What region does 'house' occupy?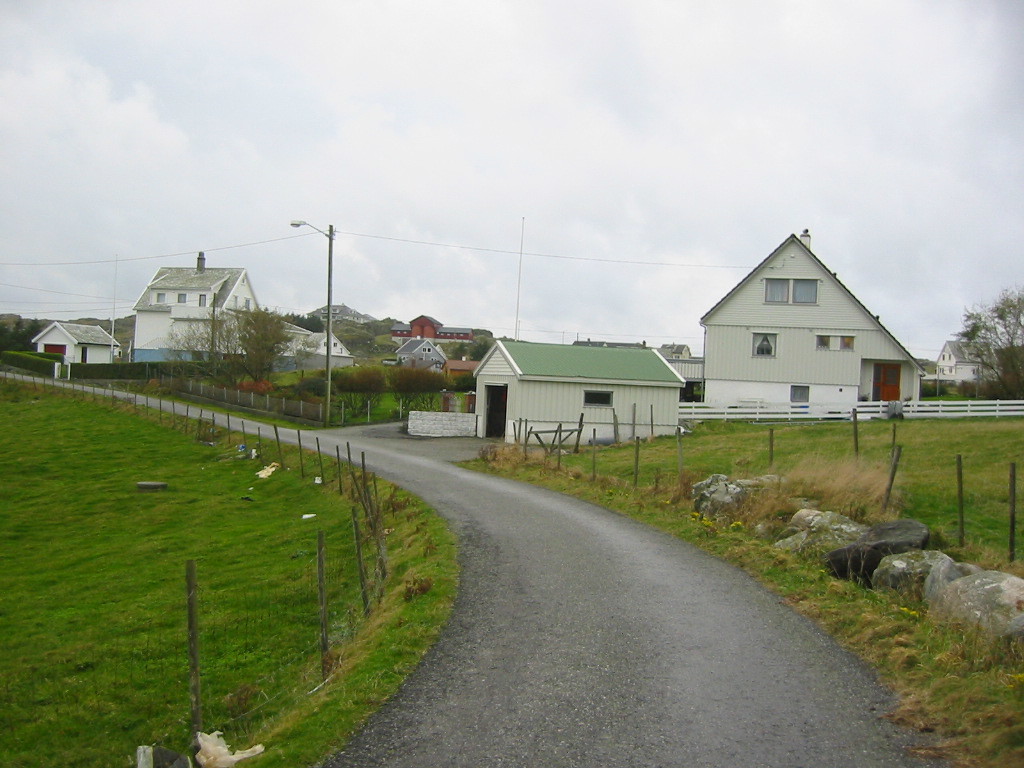
(left=465, top=340, right=690, bottom=451).
